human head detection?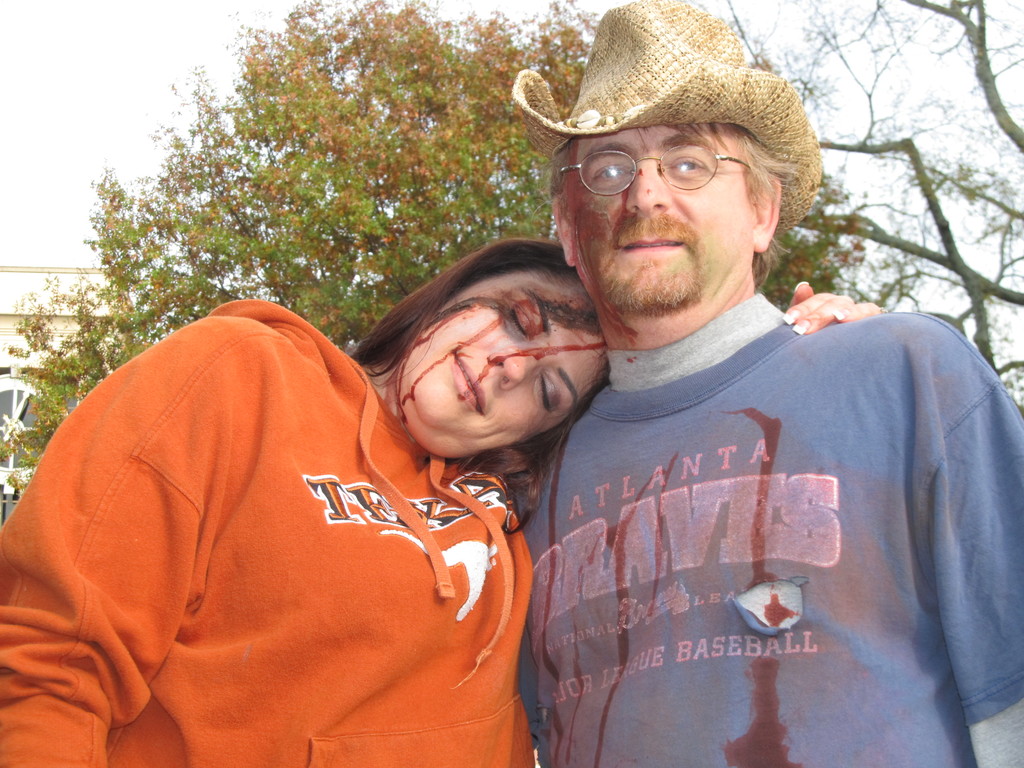
551 60 784 312
